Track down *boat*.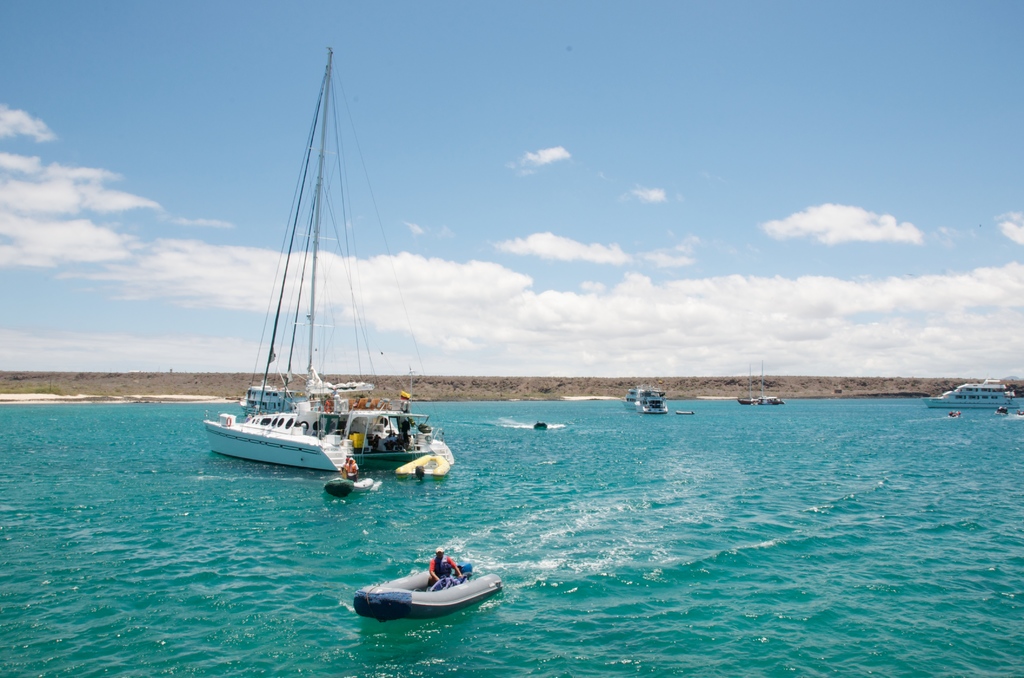
Tracked to locate(196, 70, 472, 500).
